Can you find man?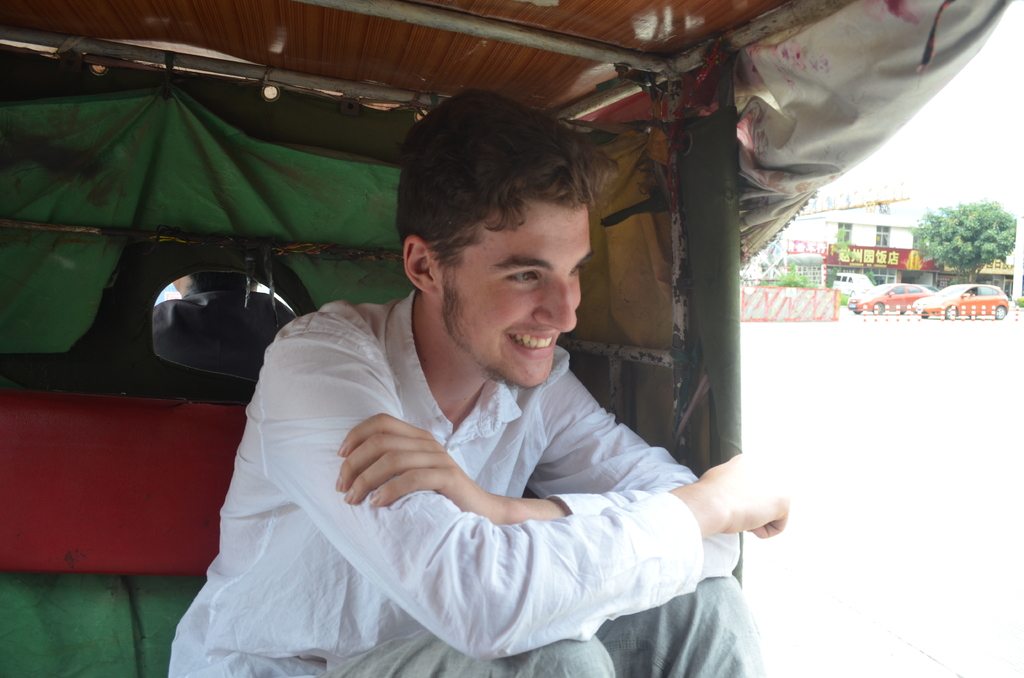
Yes, bounding box: 169/90/792/677.
